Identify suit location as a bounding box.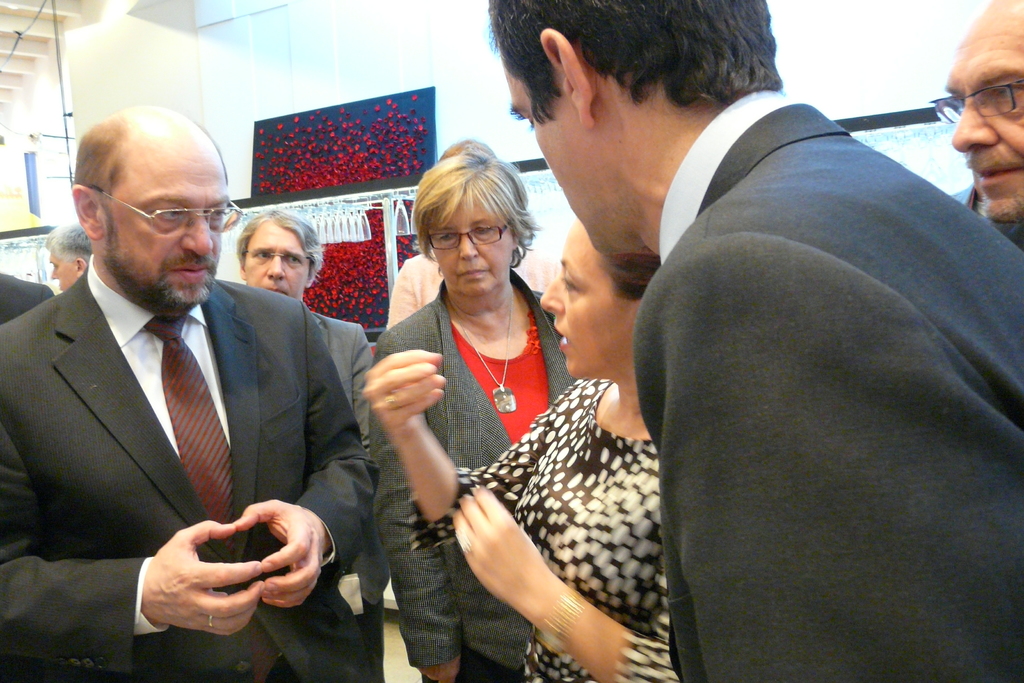
{"left": 305, "top": 306, "right": 391, "bottom": 681}.
